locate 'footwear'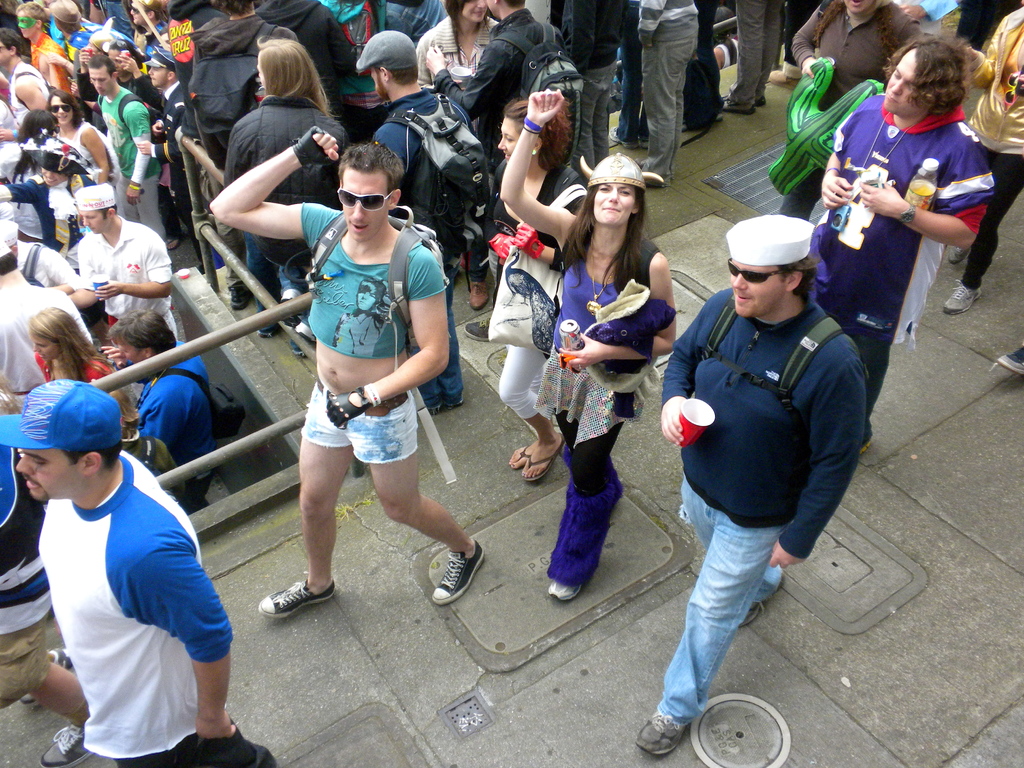
select_region(461, 316, 491, 342)
